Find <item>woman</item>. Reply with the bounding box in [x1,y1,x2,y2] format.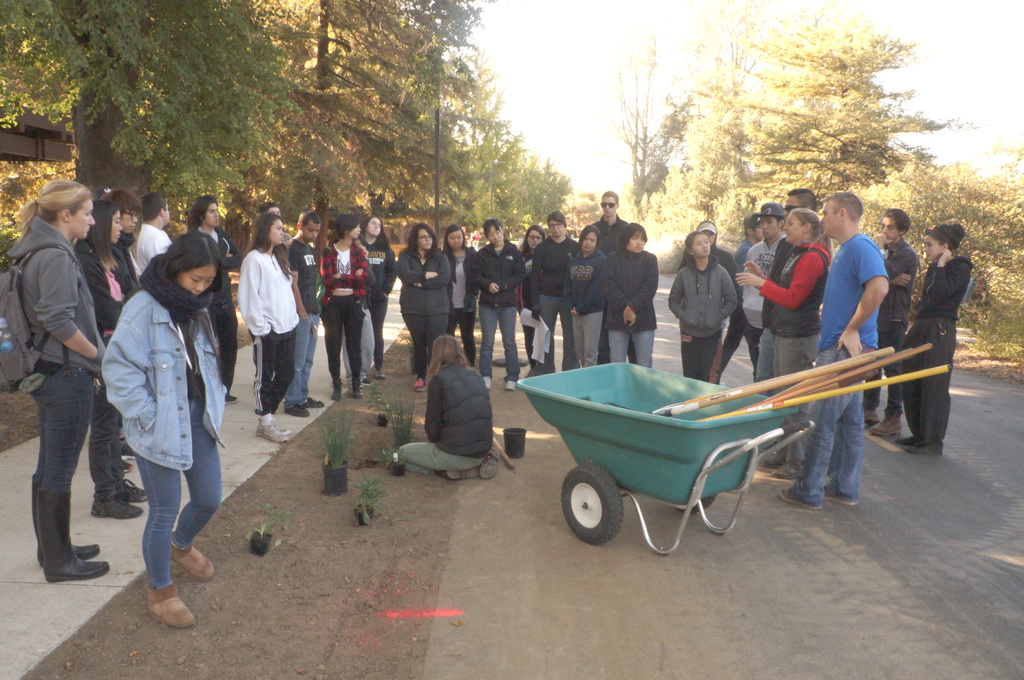
[396,217,450,383].
